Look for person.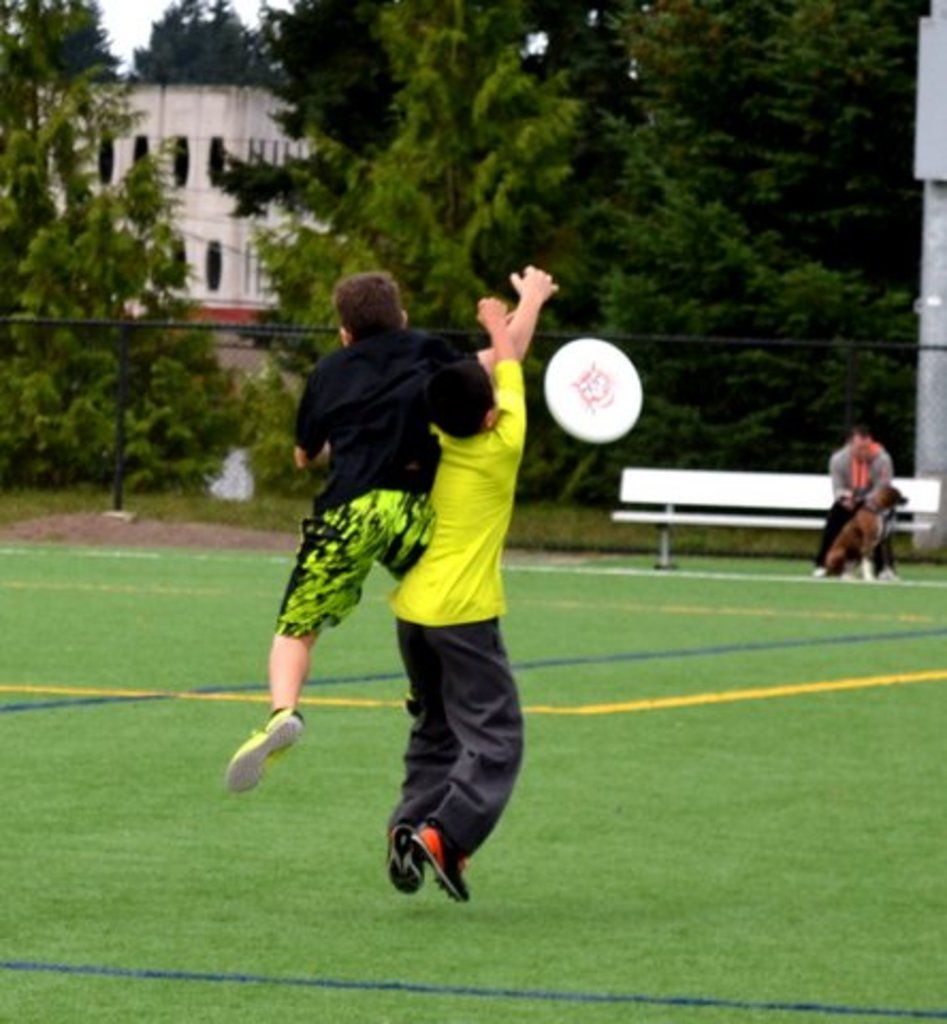
Found: 836:410:913:589.
